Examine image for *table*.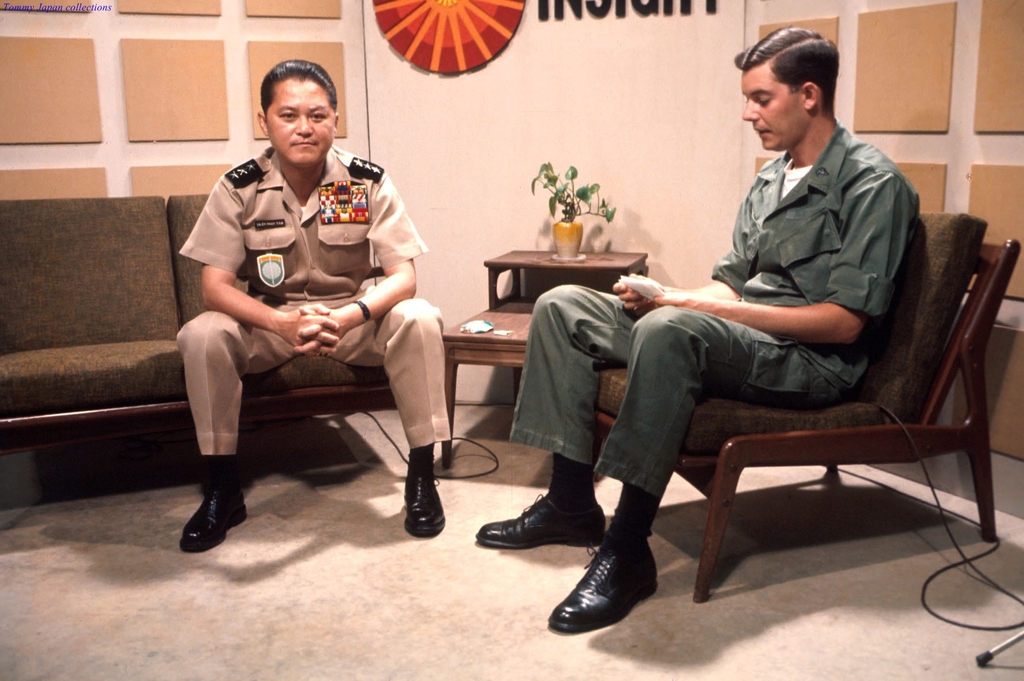
Examination result: detection(447, 302, 526, 429).
